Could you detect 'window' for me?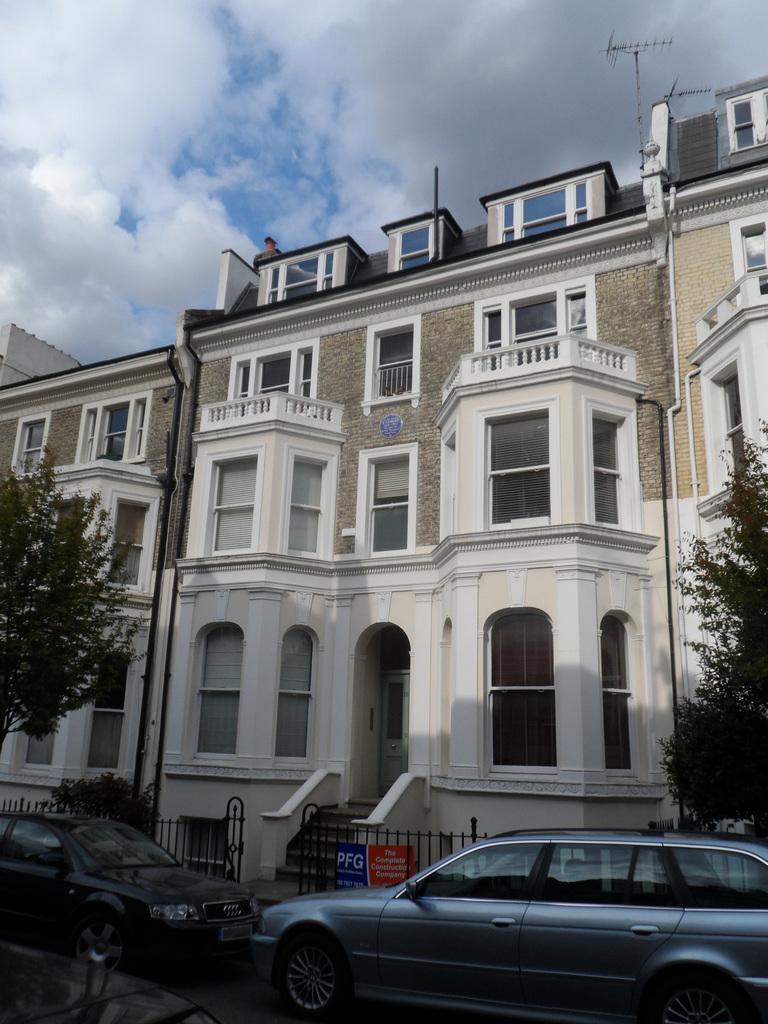
Detection result: rect(205, 438, 264, 561).
